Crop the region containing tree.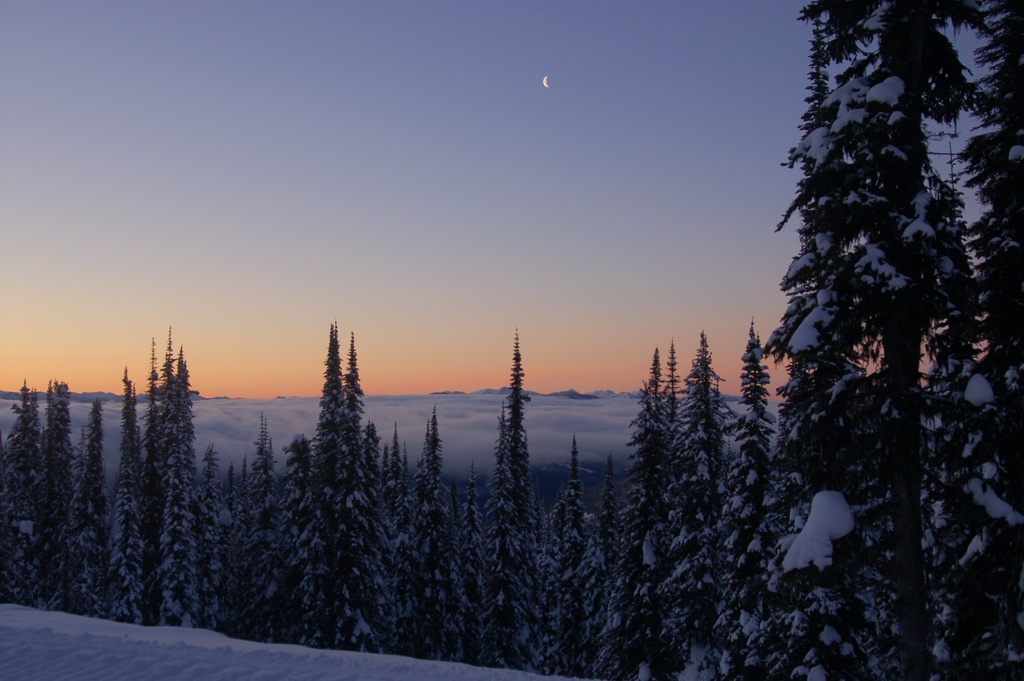
Crop region: rect(298, 314, 379, 657).
